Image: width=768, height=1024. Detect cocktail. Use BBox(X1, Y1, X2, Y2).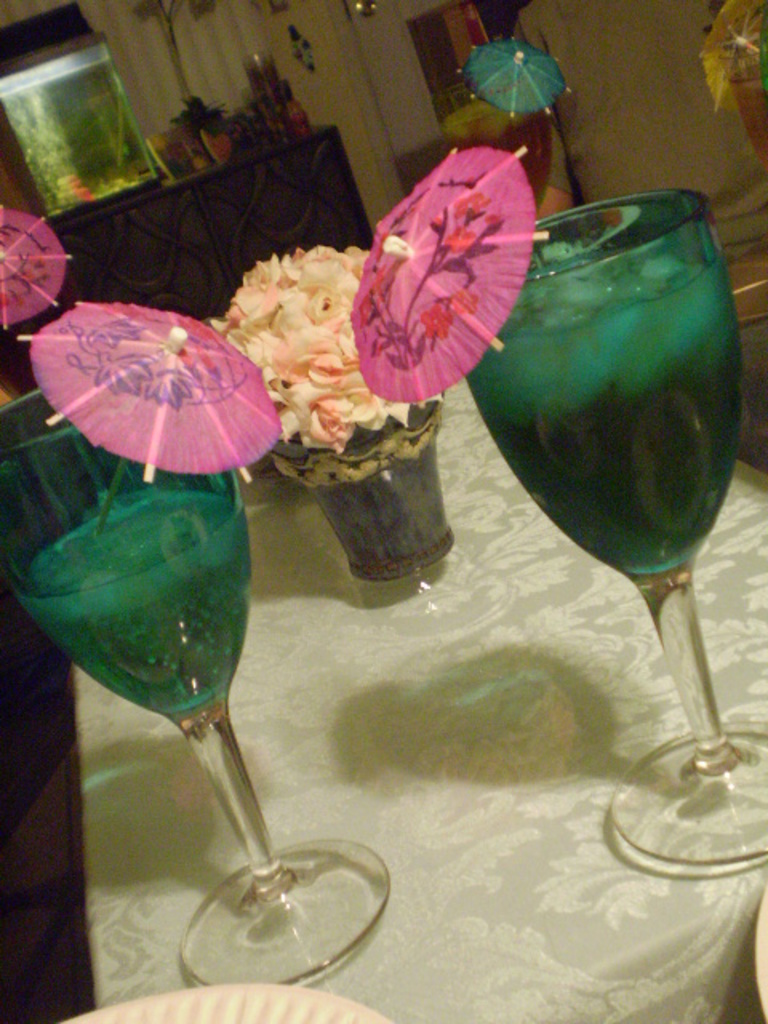
BBox(0, 291, 397, 986).
